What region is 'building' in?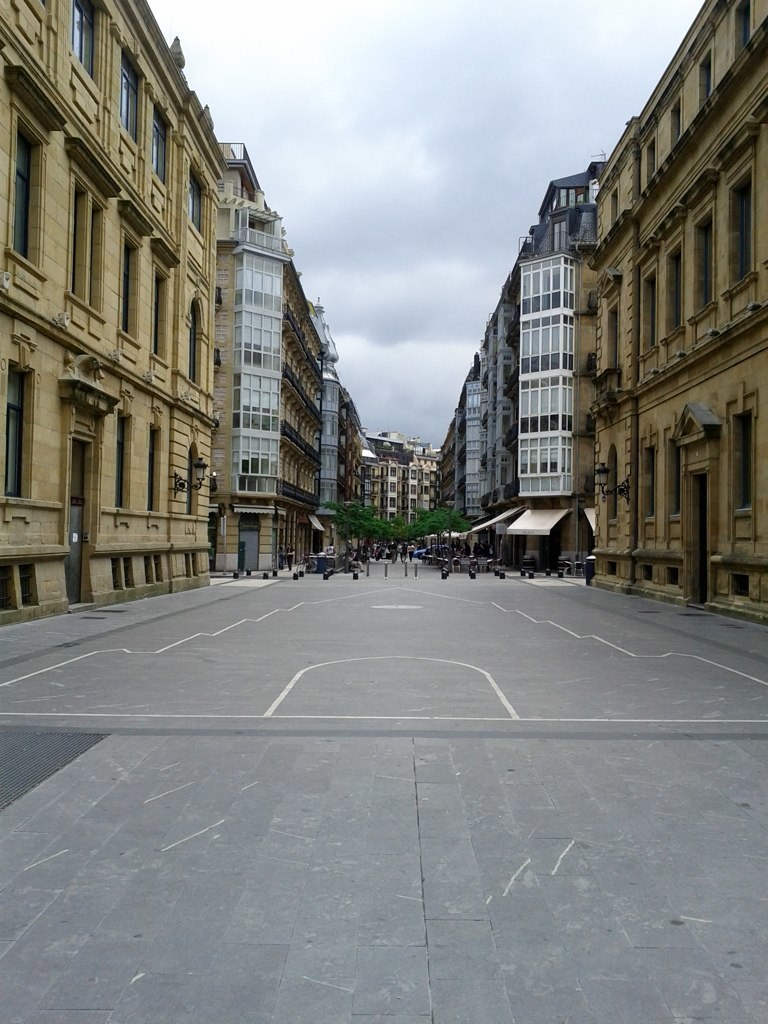
{"left": 0, "top": 0, "right": 229, "bottom": 628}.
